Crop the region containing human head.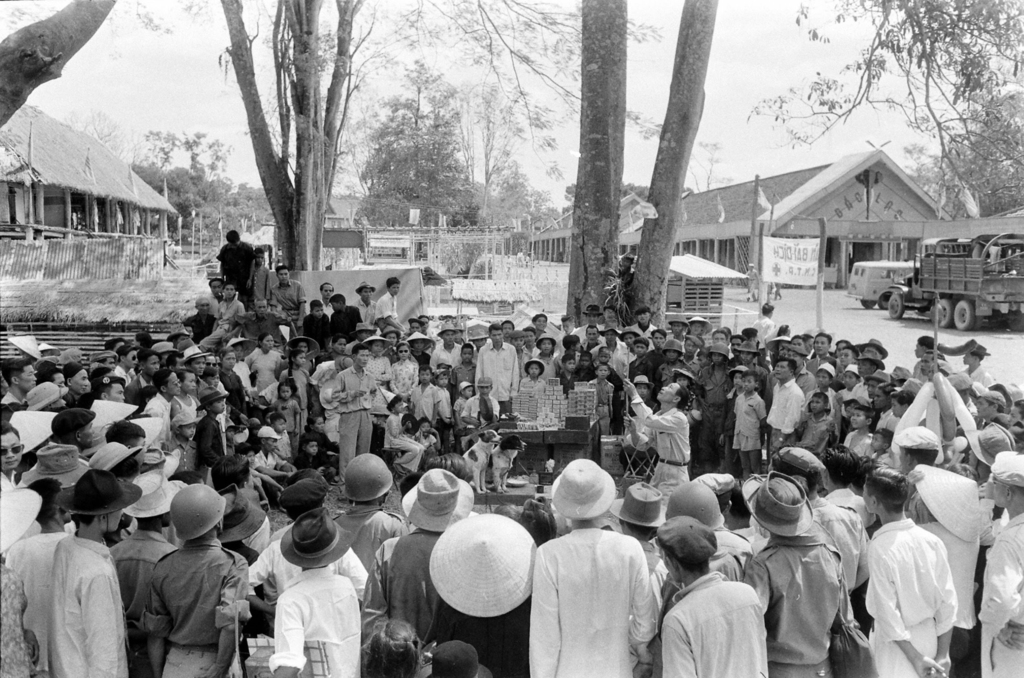
Crop region: locate(562, 333, 580, 351).
